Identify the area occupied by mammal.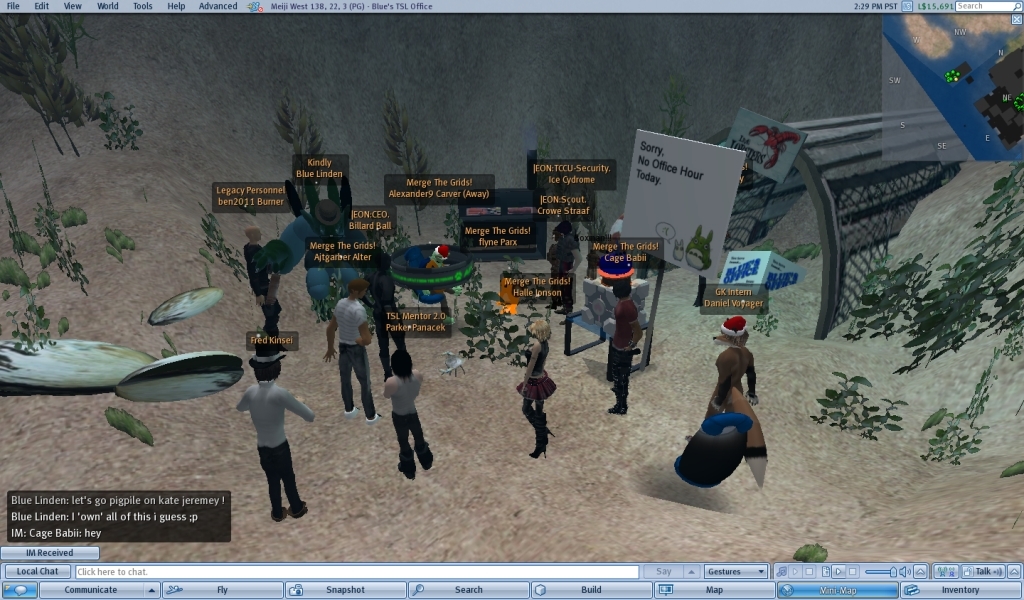
Area: 600/269/645/414.
